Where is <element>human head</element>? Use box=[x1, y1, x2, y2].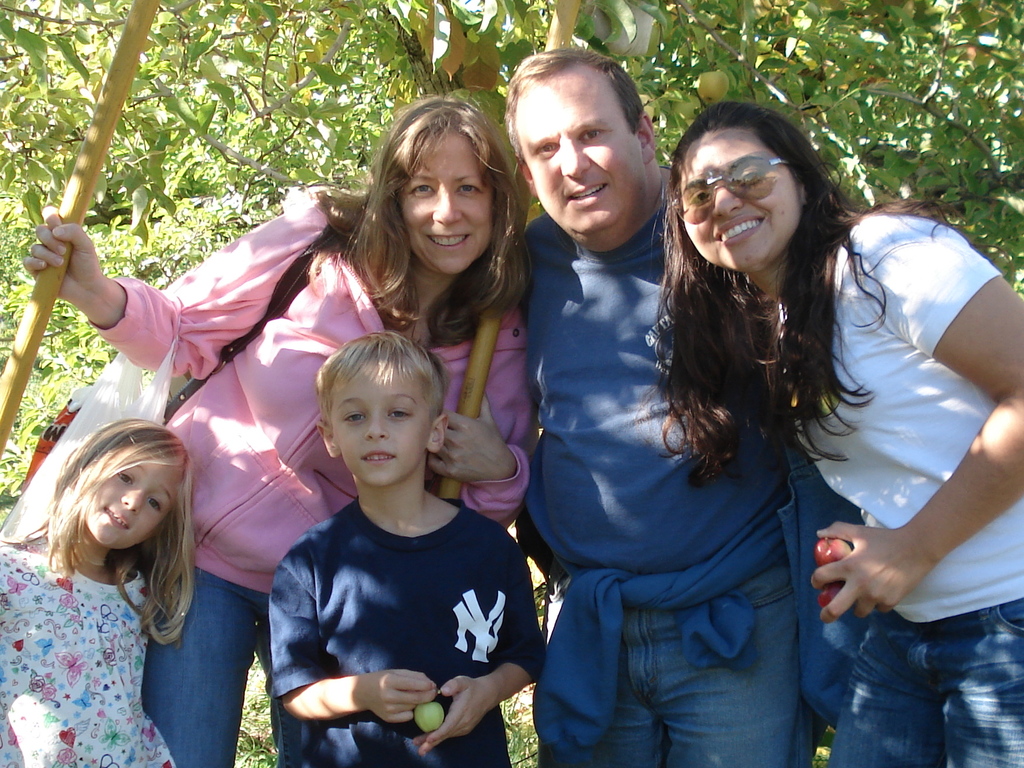
box=[56, 420, 182, 557].
